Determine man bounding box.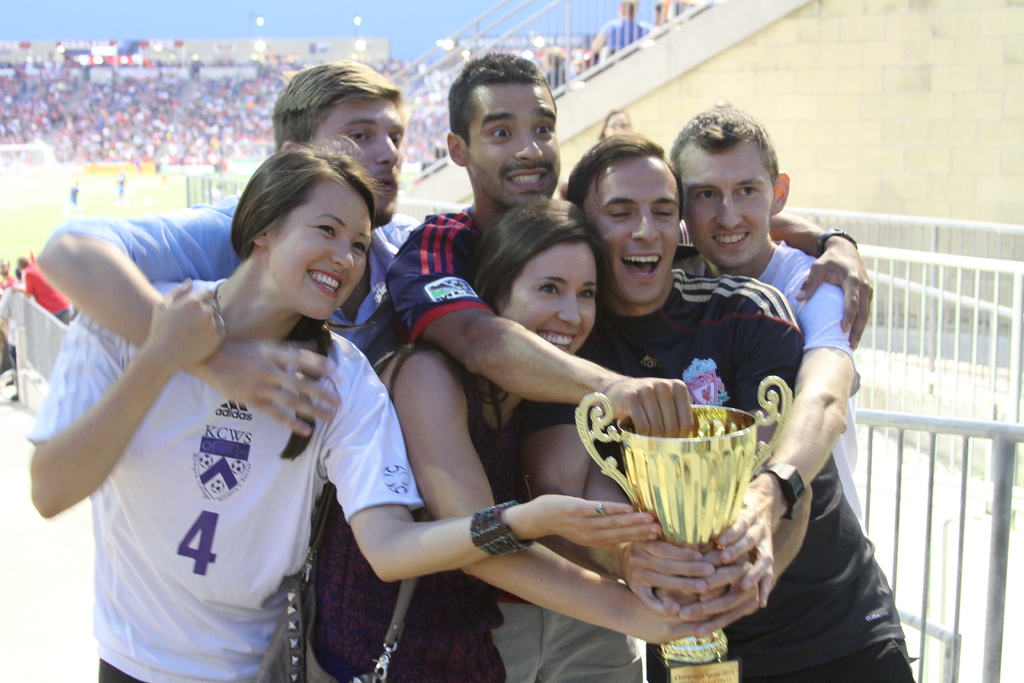
Determined: region(564, 131, 917, 682).
